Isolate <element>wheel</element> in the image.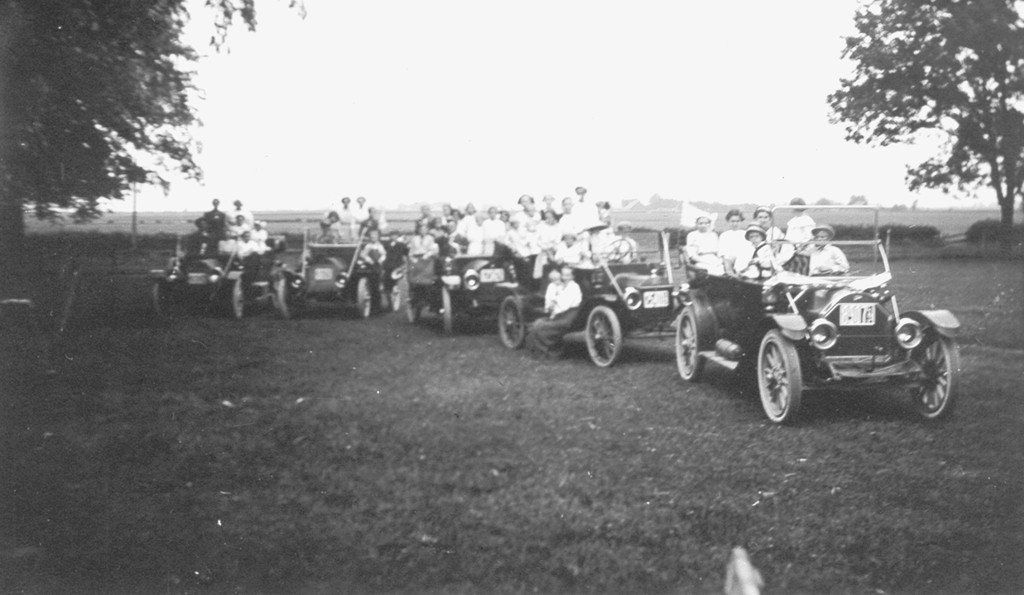
Isolated region: [910,329,959,418].
